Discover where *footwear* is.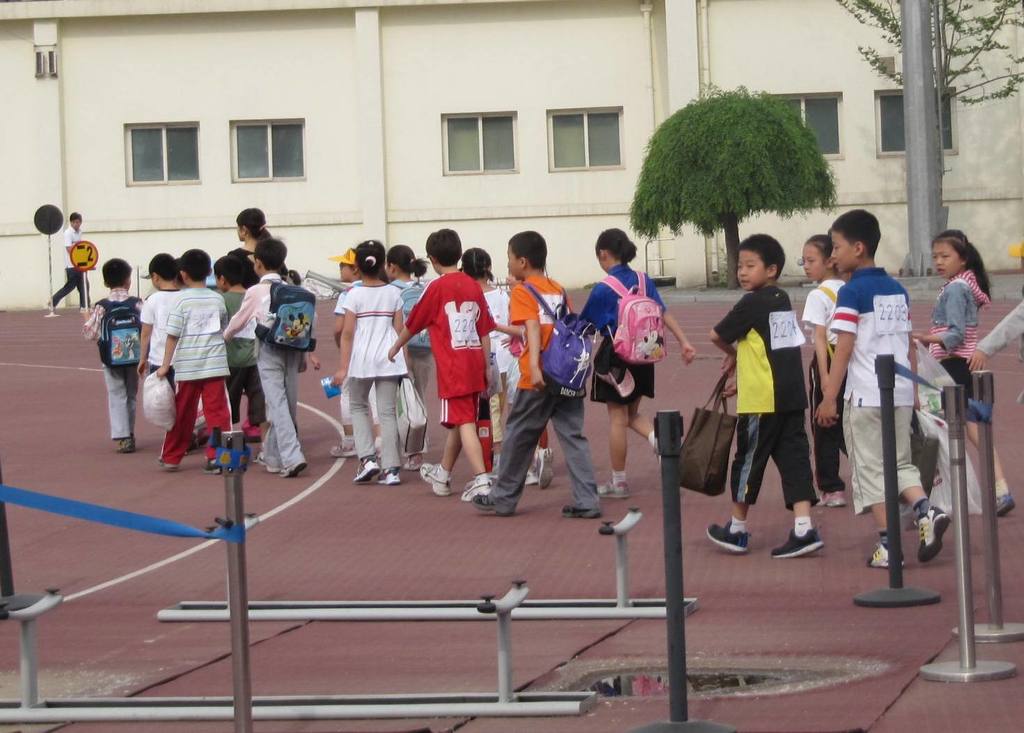
Discovered at select_region(352, 454, 379, 475).
